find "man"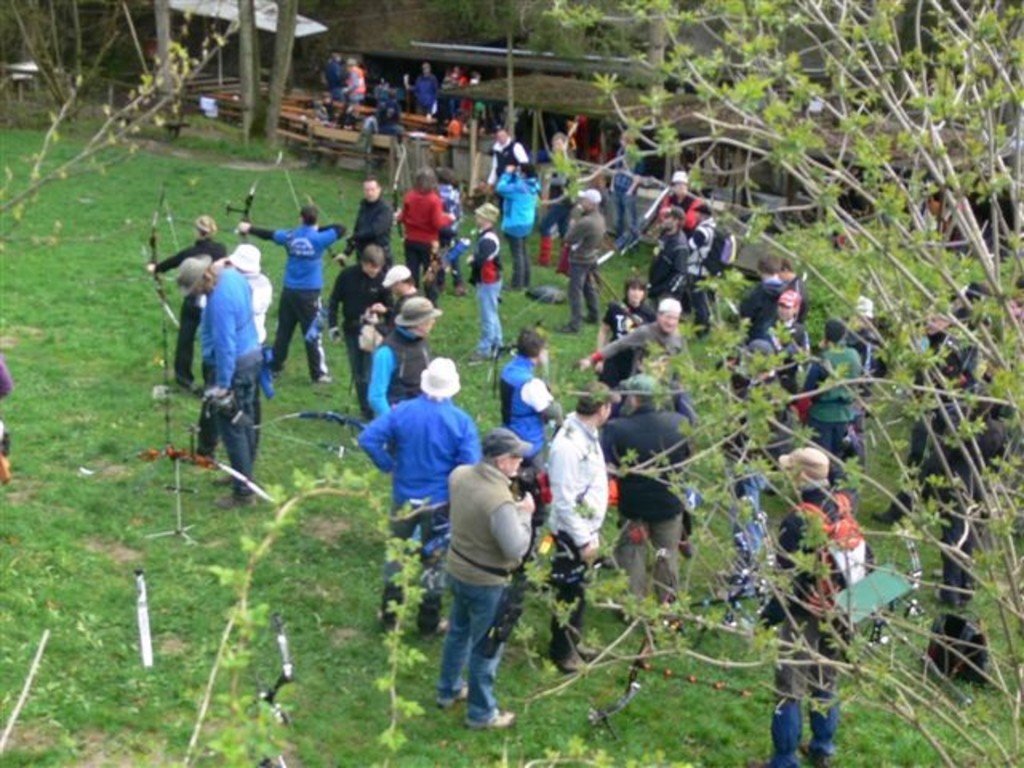
<box>363,357,483,645</box>
